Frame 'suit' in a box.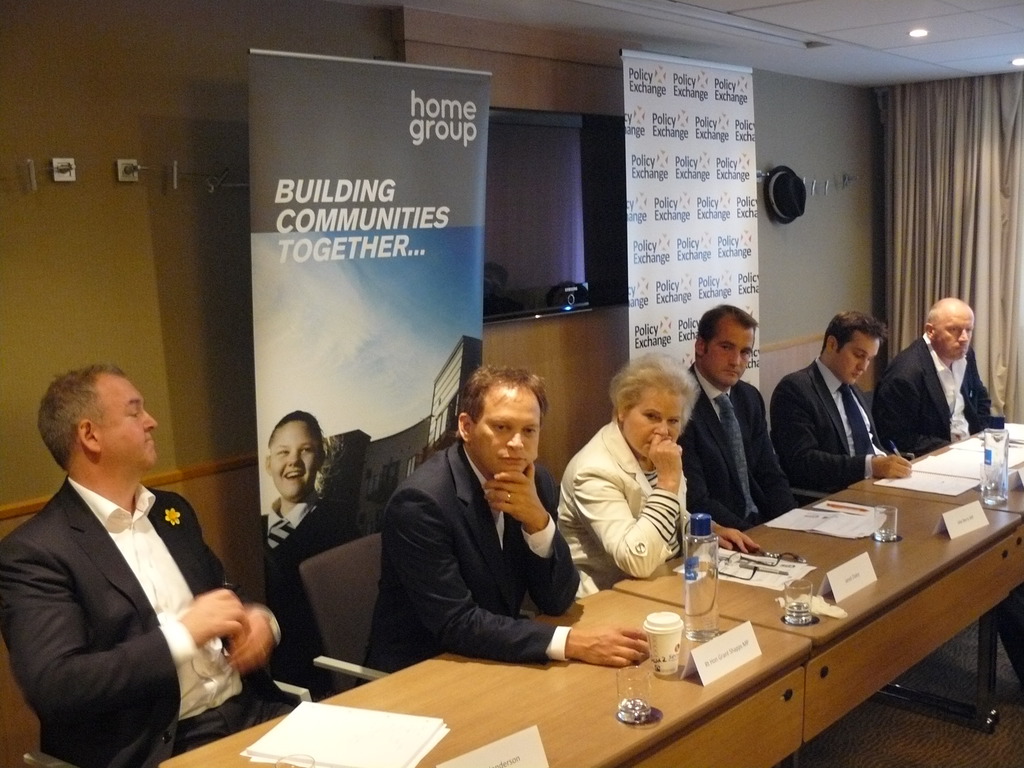
detection(6, 419, 254, 759).
